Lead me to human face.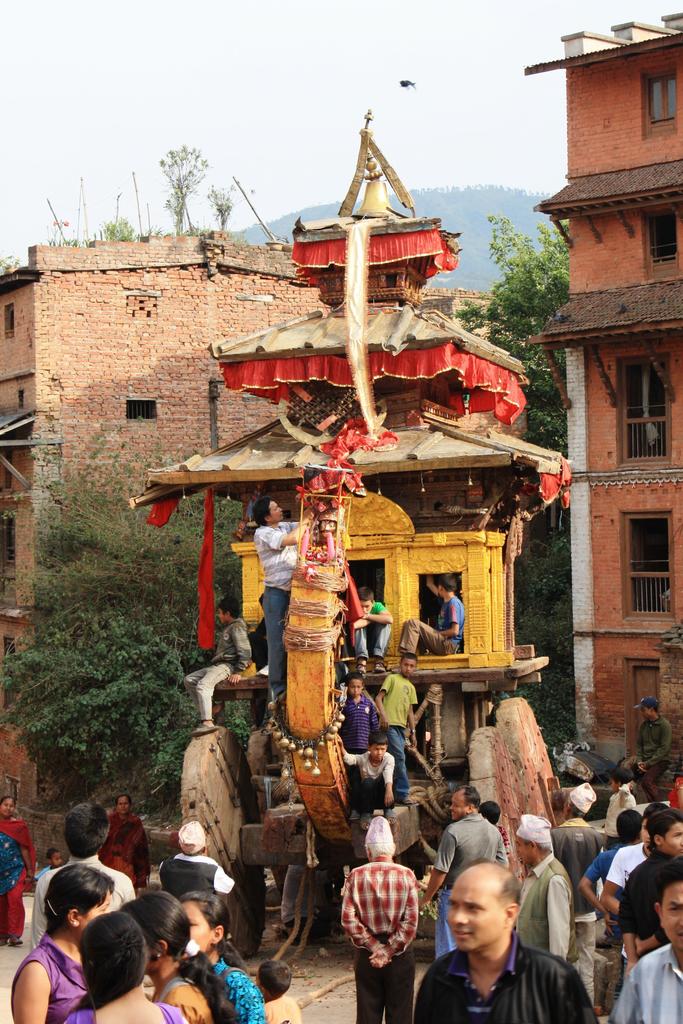
Lead to select_region(515, 837, 531, 865).
